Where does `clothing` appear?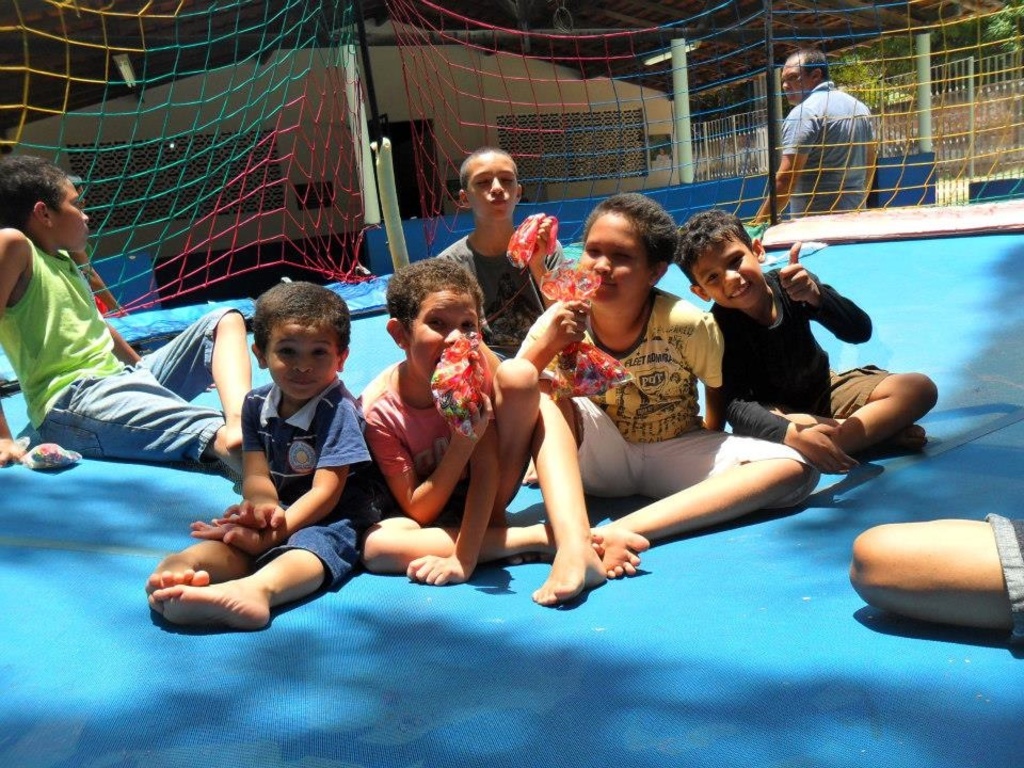
Appears at 0/236/228/475.
